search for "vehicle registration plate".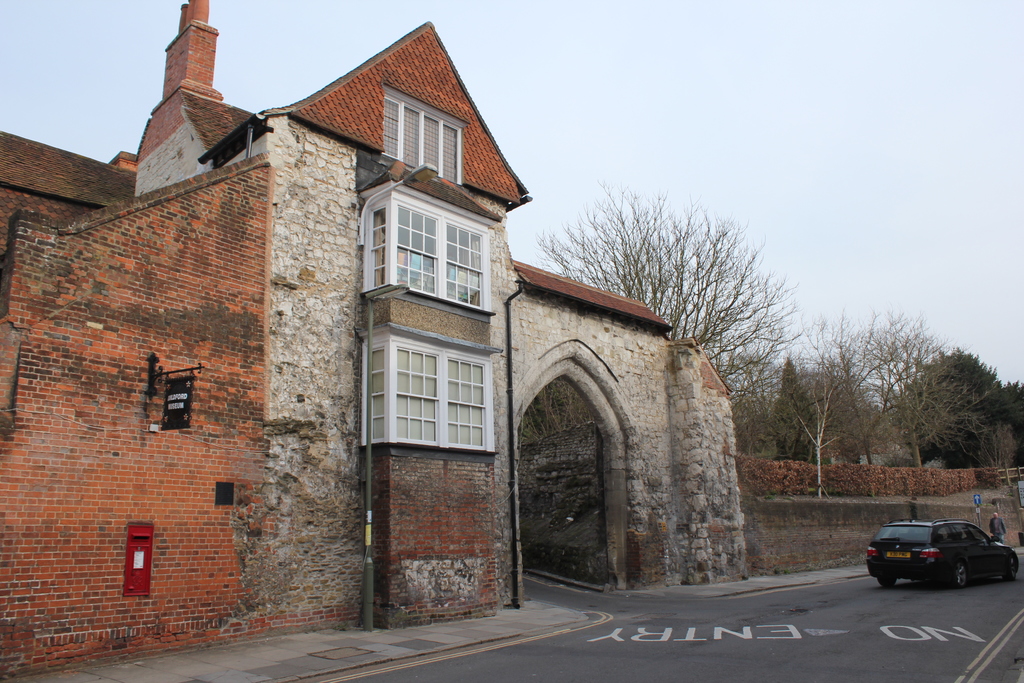
Found at [887, 550, 909, 557].
